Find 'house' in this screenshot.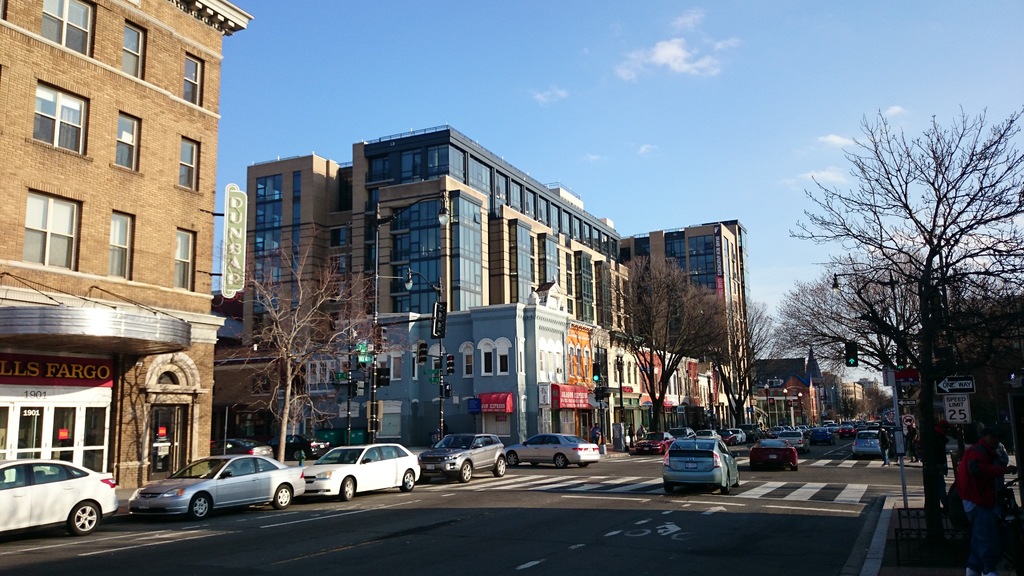
The bounding box for 'house' is x1=756, y1=353, x2=822, y2=426.
